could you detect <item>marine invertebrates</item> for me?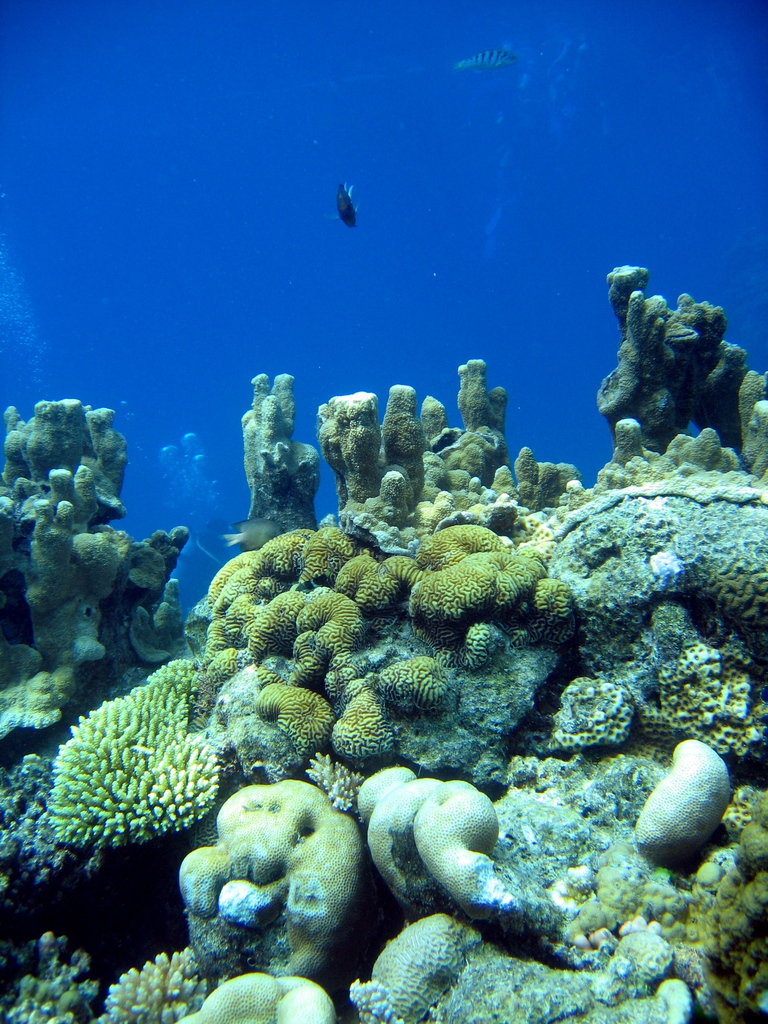
Detection result: <box>646,636,767,770</box>.
